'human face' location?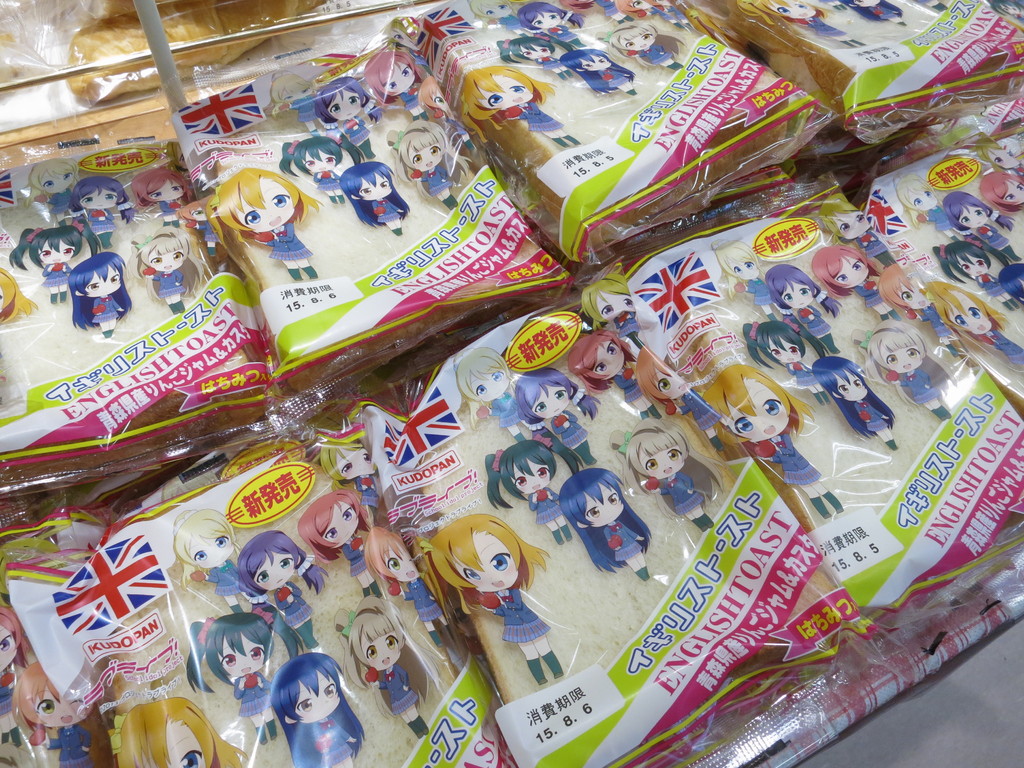
(382, 542, 420, 583)
